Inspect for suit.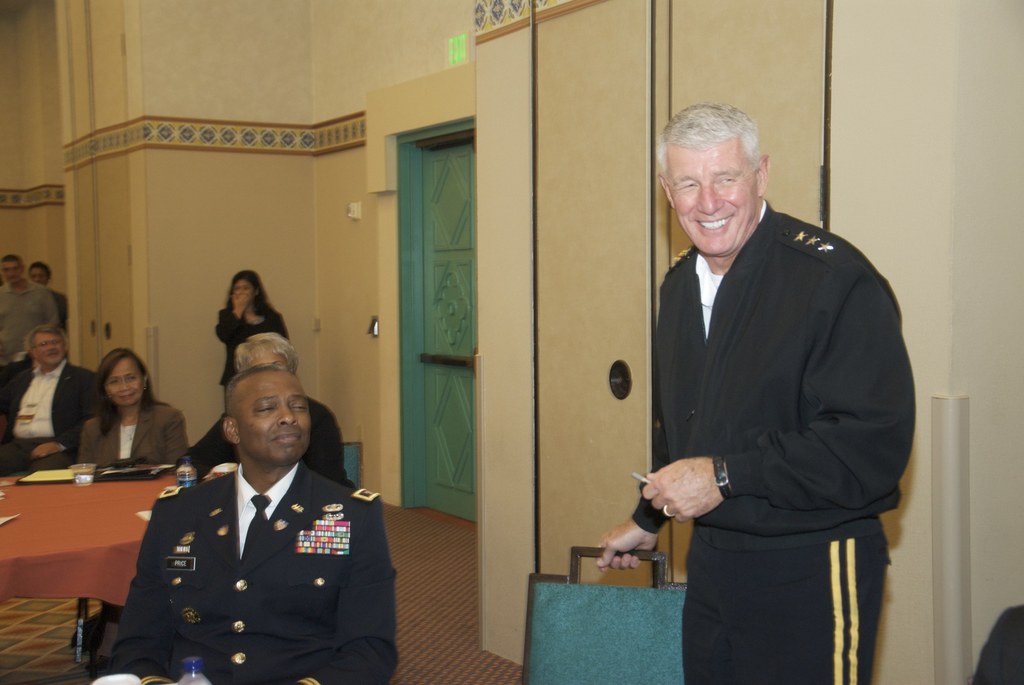
Inspection: [x1=0, y1=358, x2=102, y2=473].
